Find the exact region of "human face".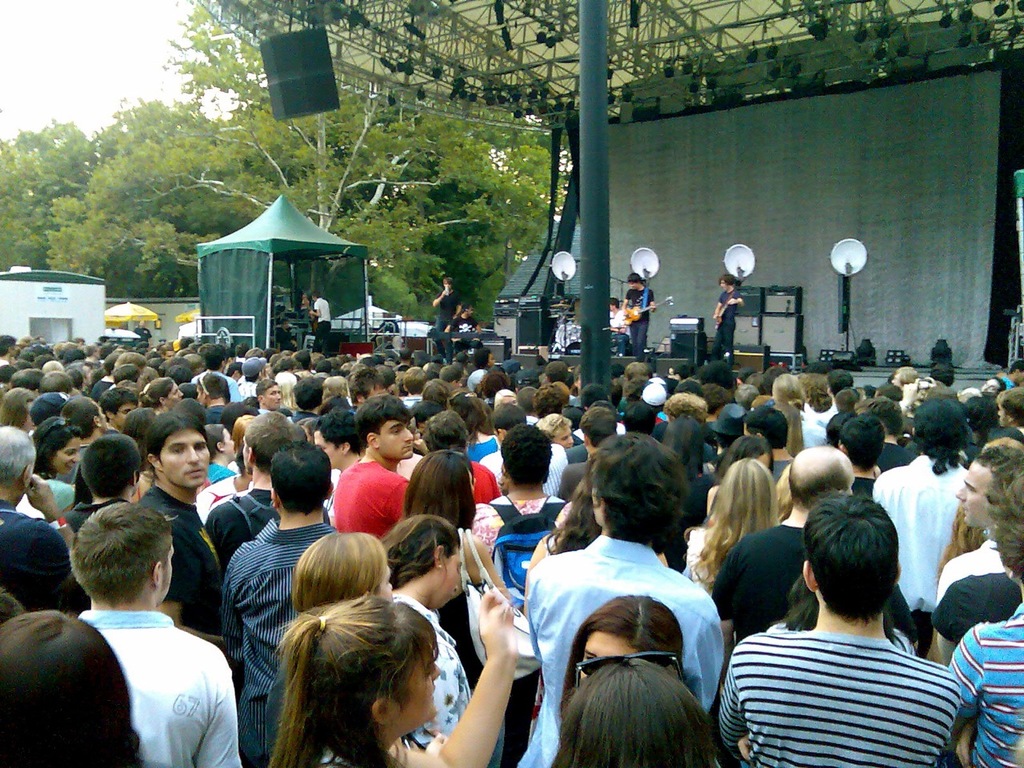
Exact region: bbox=[314, 431, 339, 467].
